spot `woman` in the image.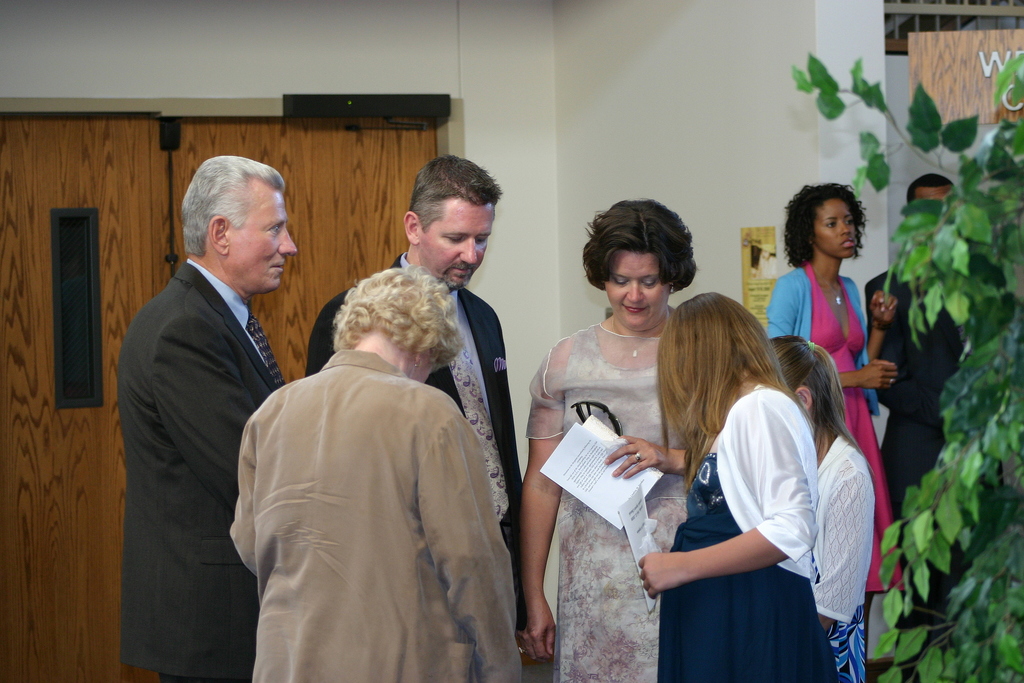
`woman` found at box=[637, 289, 838, 682].
